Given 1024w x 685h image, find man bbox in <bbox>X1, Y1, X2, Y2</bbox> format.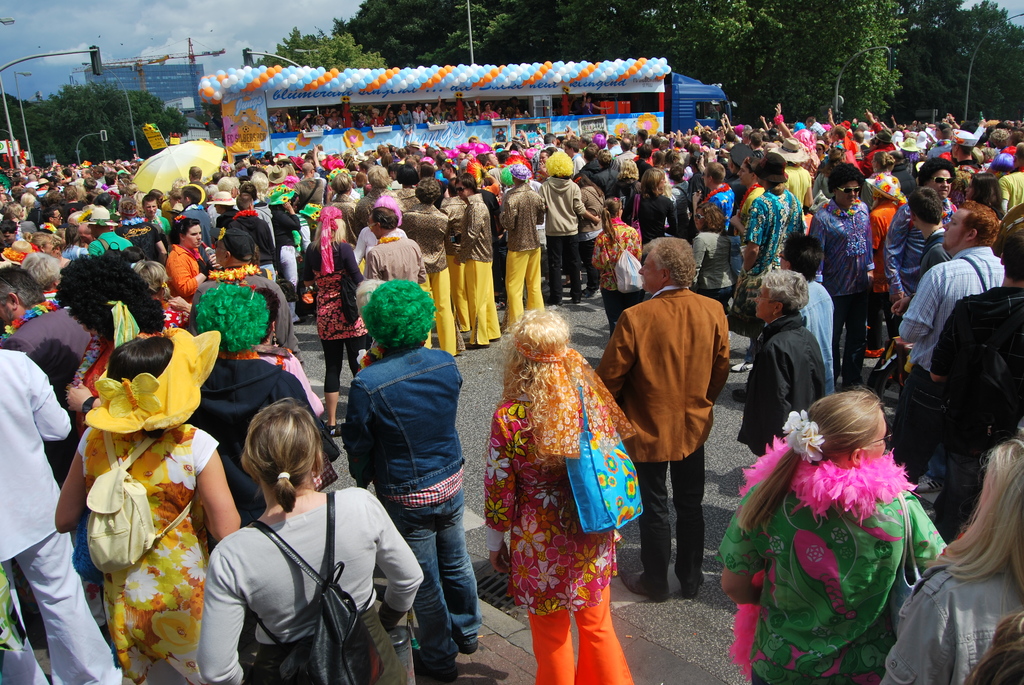
<bbox>454, 173, 504, 346</bbox>.
